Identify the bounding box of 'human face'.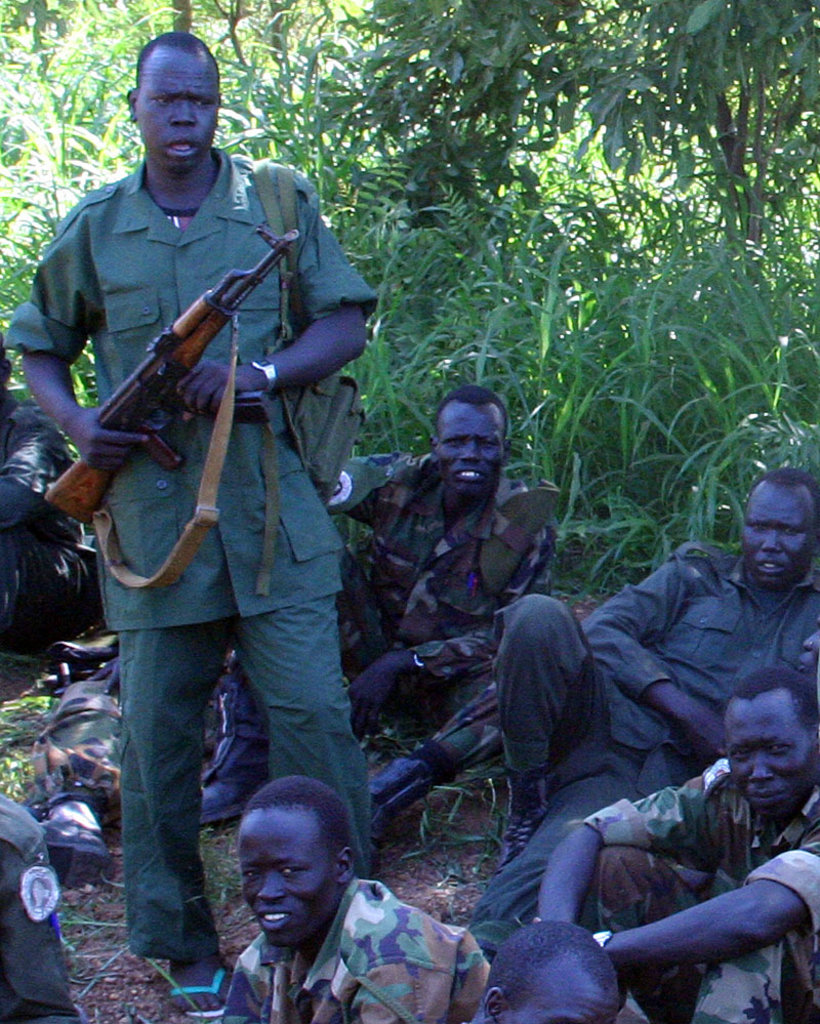
(232, 804, 340, 945).
